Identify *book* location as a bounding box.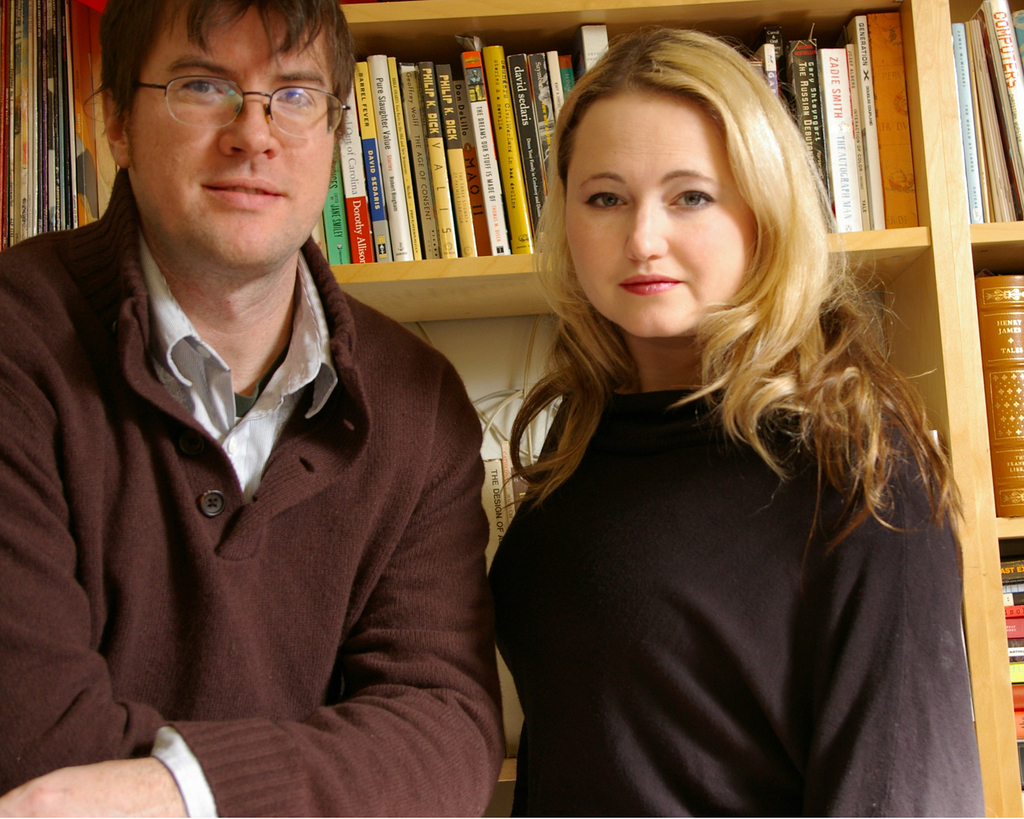
x1=978 y1=263 x2=1023 y2=519.
